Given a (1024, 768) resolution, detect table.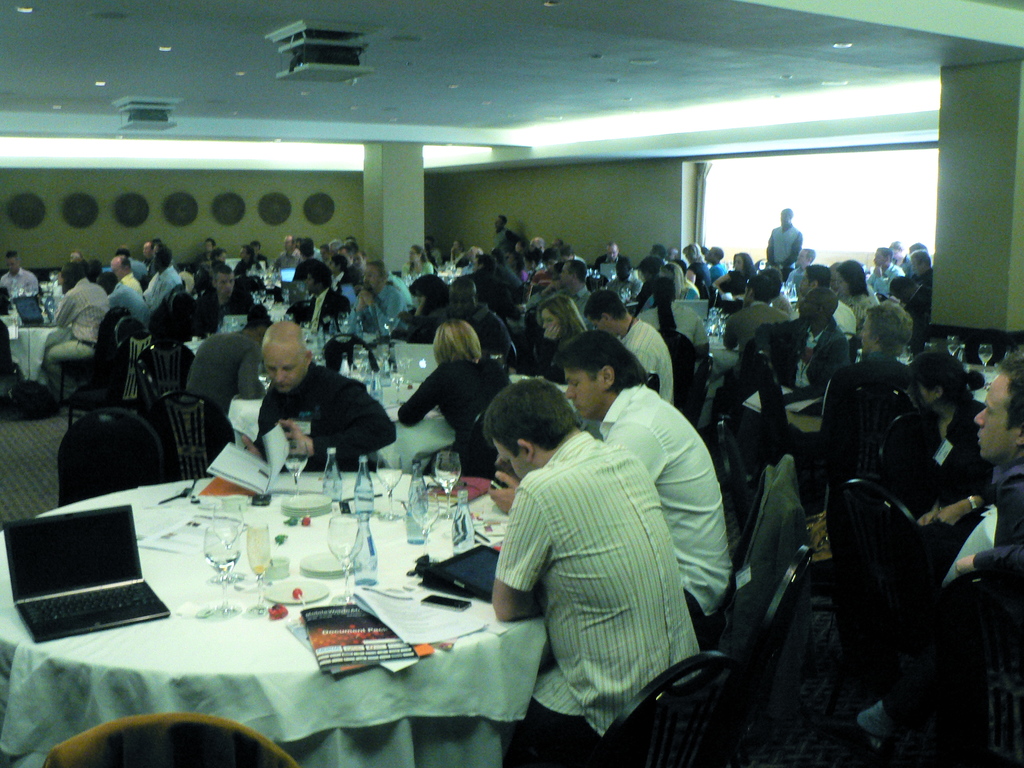
784,410,821,440.
